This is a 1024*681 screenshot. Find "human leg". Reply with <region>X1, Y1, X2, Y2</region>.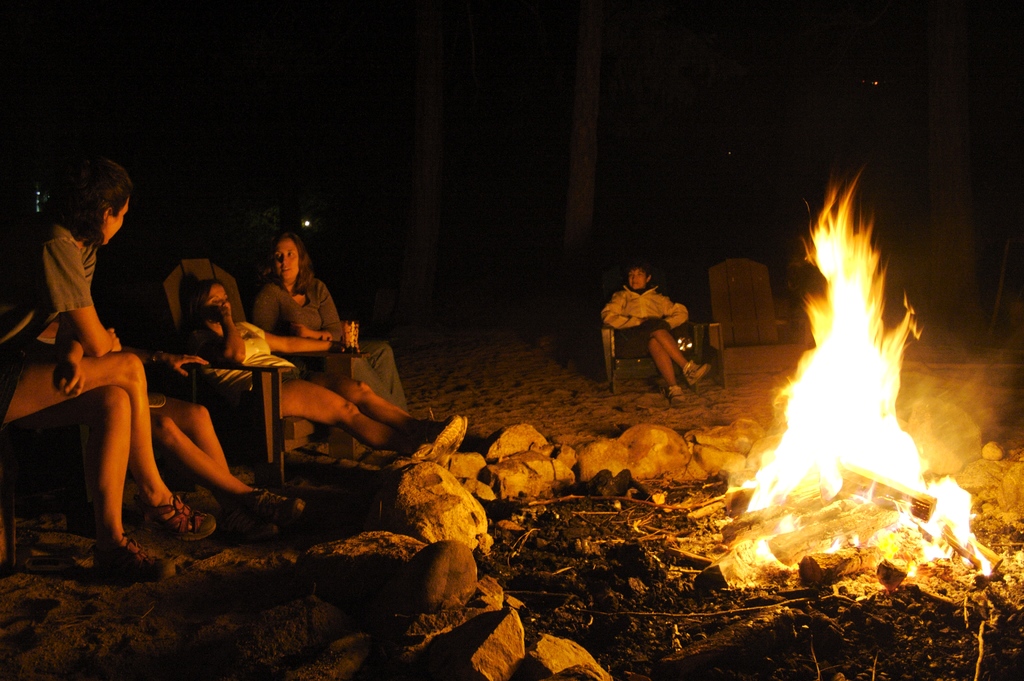
<region>6, 382, 177, 574</region>.
